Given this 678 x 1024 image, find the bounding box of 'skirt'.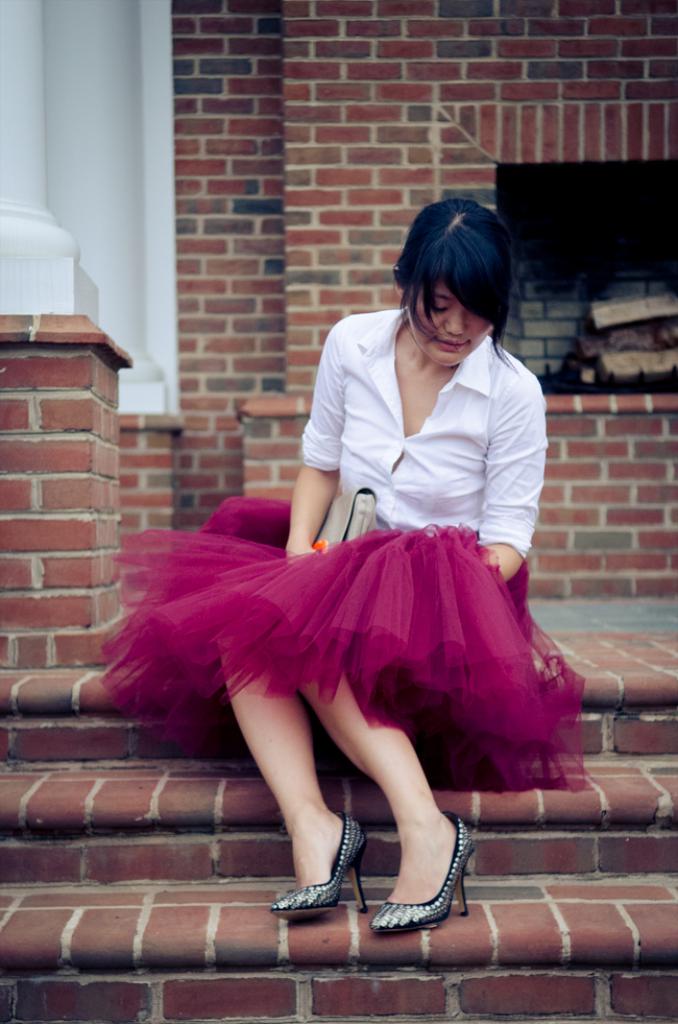
(left=102, top=492, right=592, bottom=795).
